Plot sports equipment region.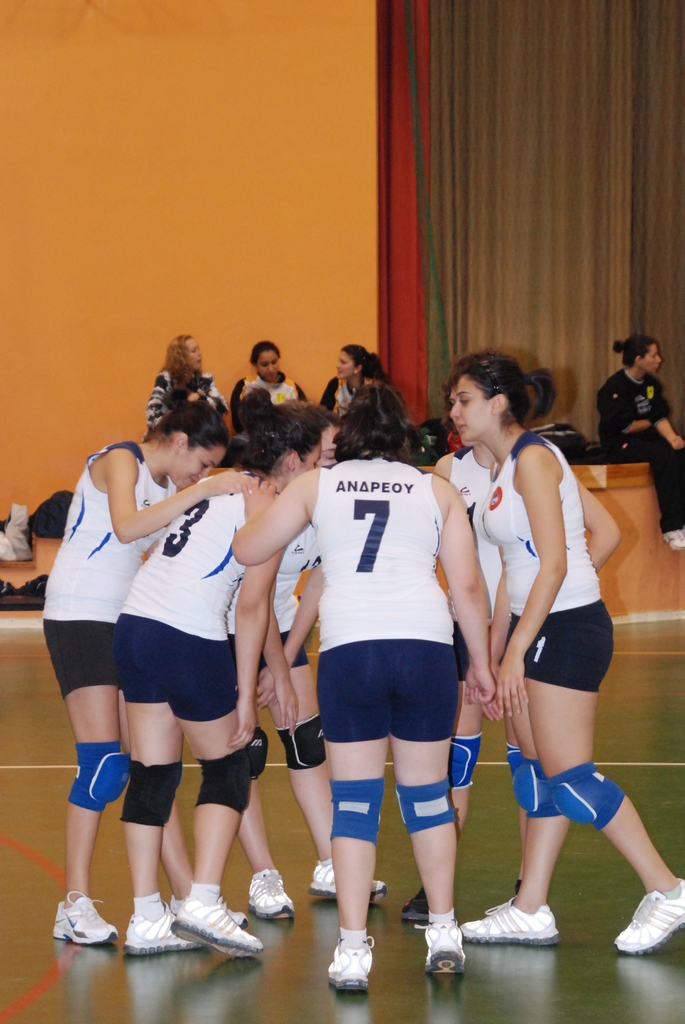
Plotted at select_region(448, 736, 482, 788).
